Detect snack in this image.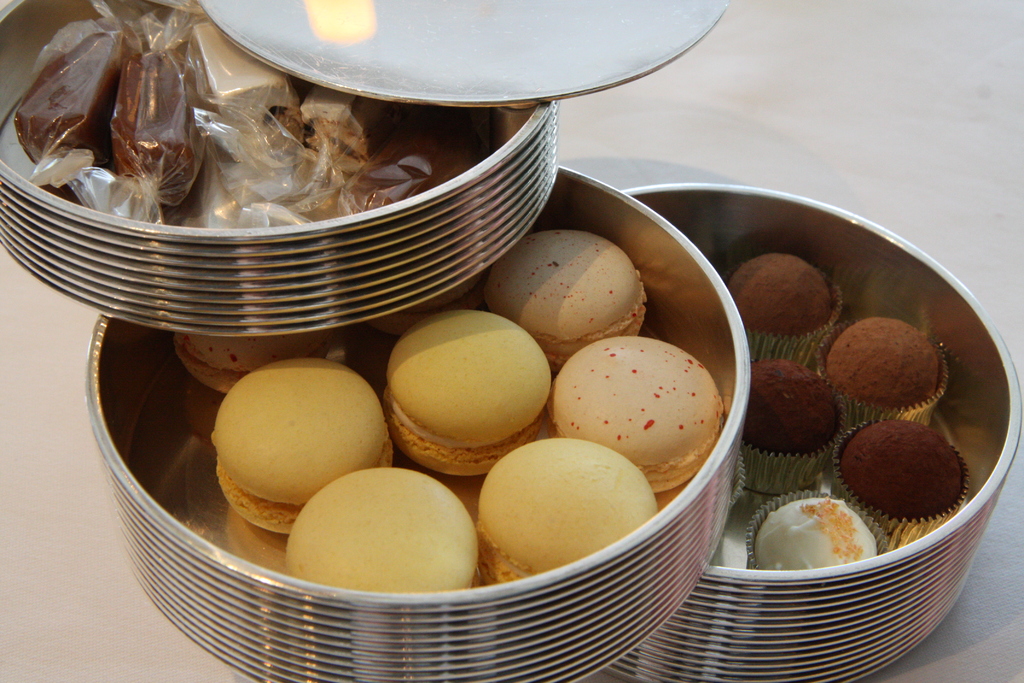
Detection: 190 22 292 143.
